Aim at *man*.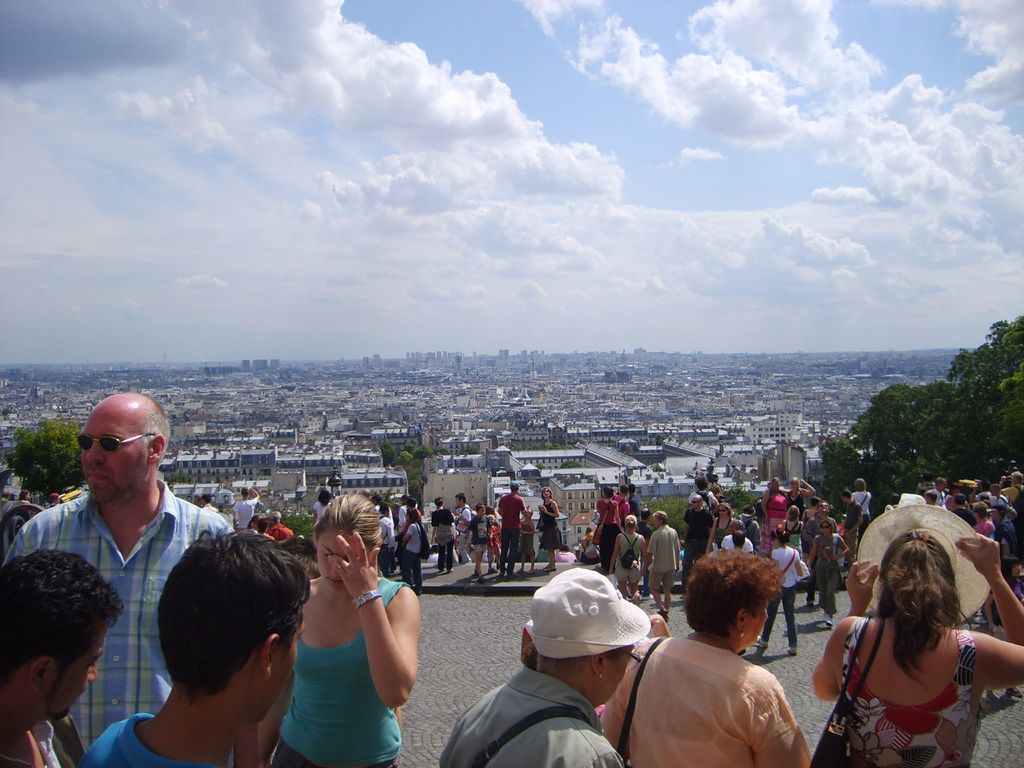
Aimed at bbox(0, 393, 235, 752).
